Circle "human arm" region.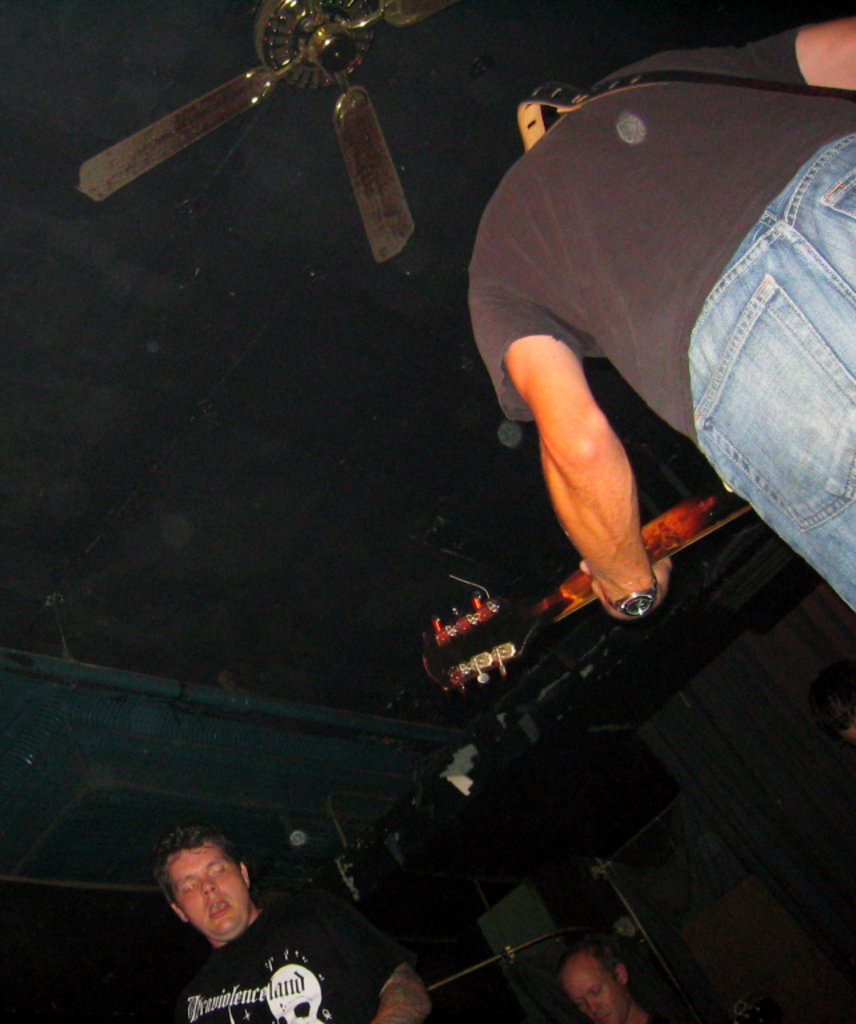
Region: {"left": 359, "top": 908, "right": 420, "bottom": 1023}.
